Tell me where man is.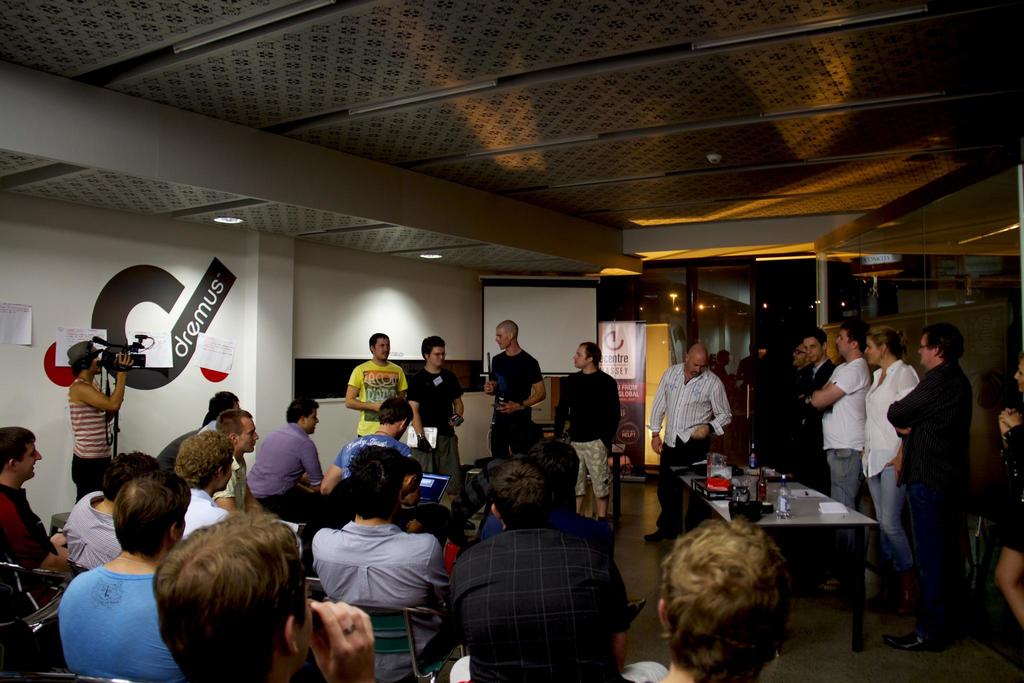
man is at <region>648, 340, 730, 536</region>.
